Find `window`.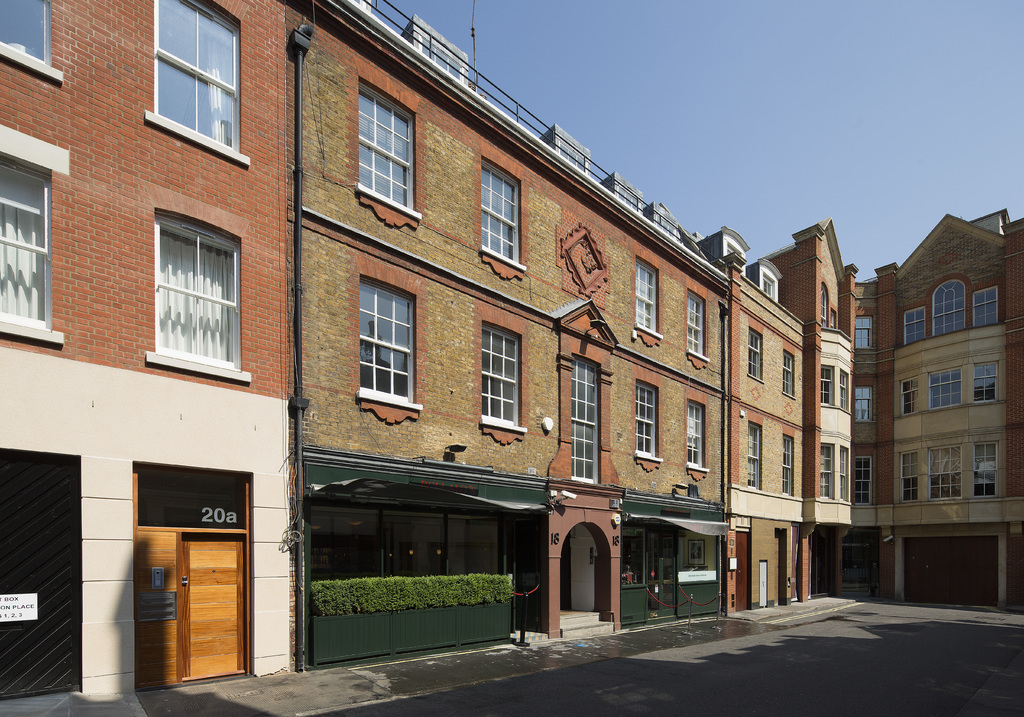
x1=141, y1=192, x2=246, y2=382.
